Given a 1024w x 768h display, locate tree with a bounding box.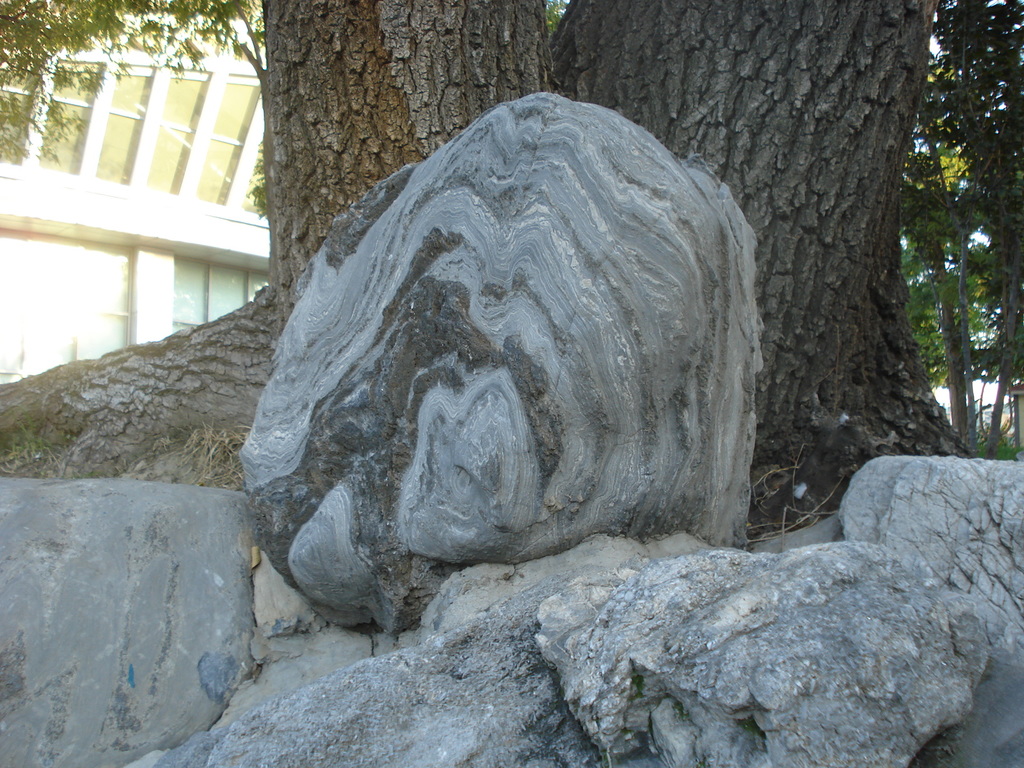
Located: pyautogui.locateOnScreen(906, 0, 1023, 452).
